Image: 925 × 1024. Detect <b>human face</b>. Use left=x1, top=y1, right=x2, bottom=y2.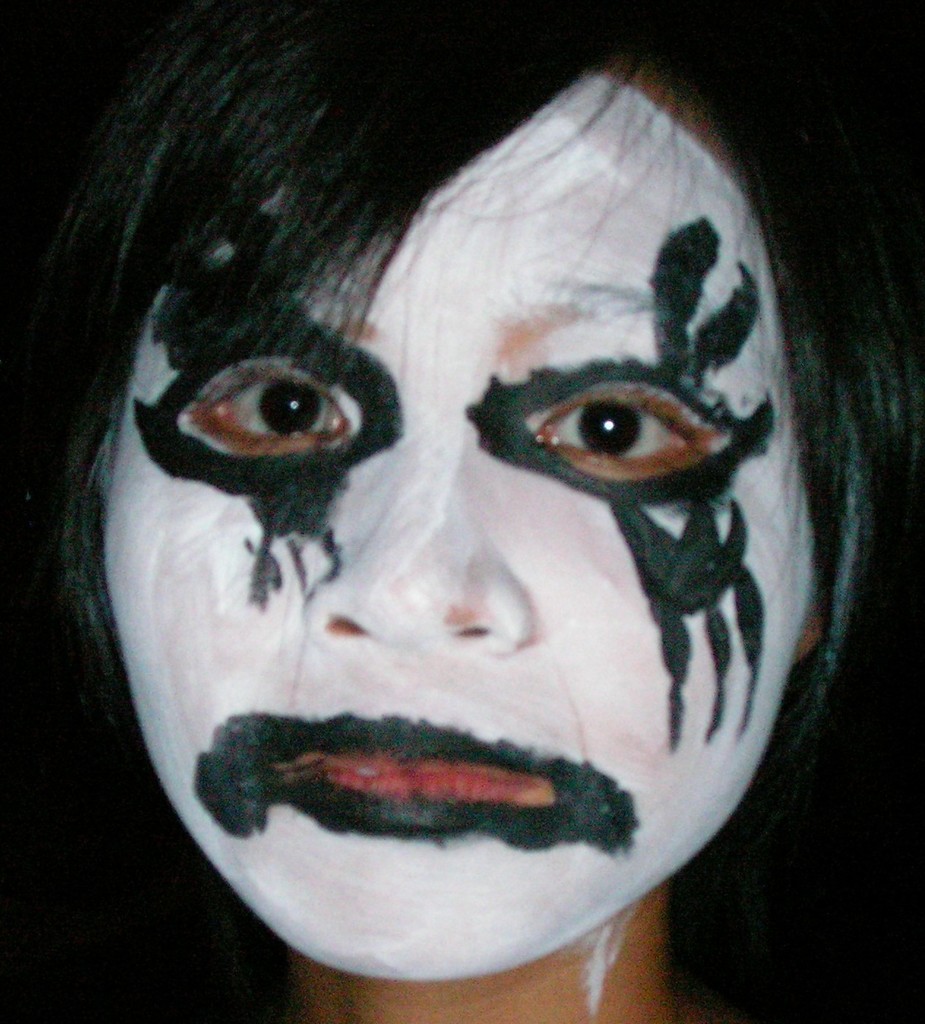
left=105, top=66, right=815, bottom=972.
